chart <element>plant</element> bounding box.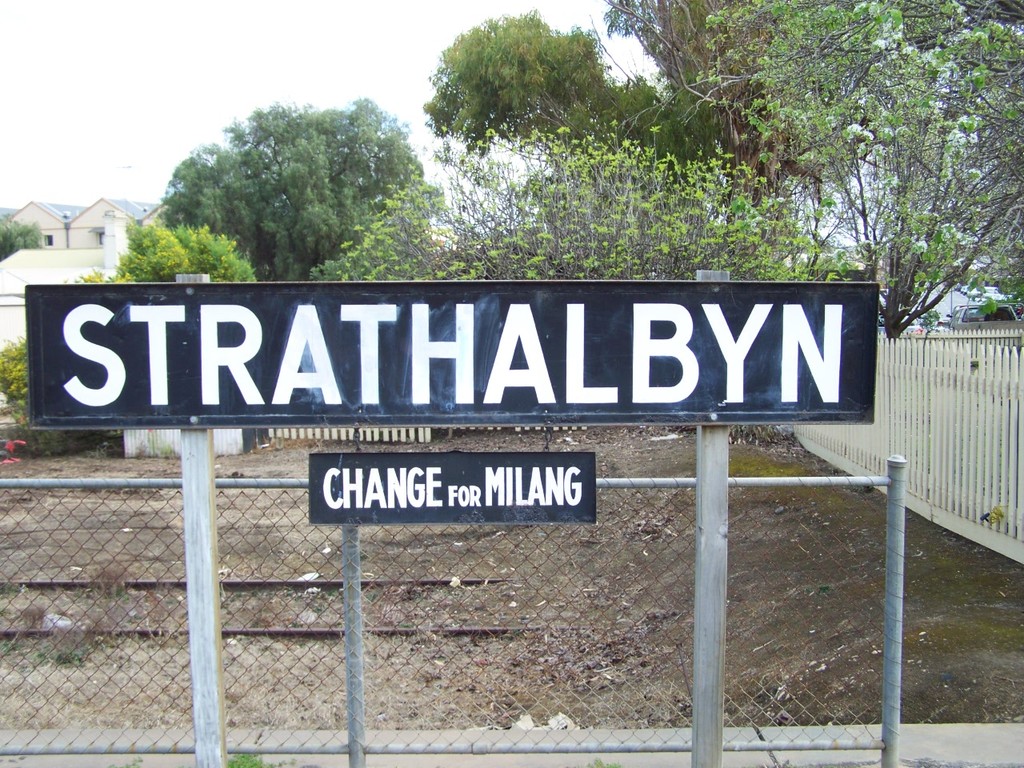
Charted: 36, 634, 90, 666.
